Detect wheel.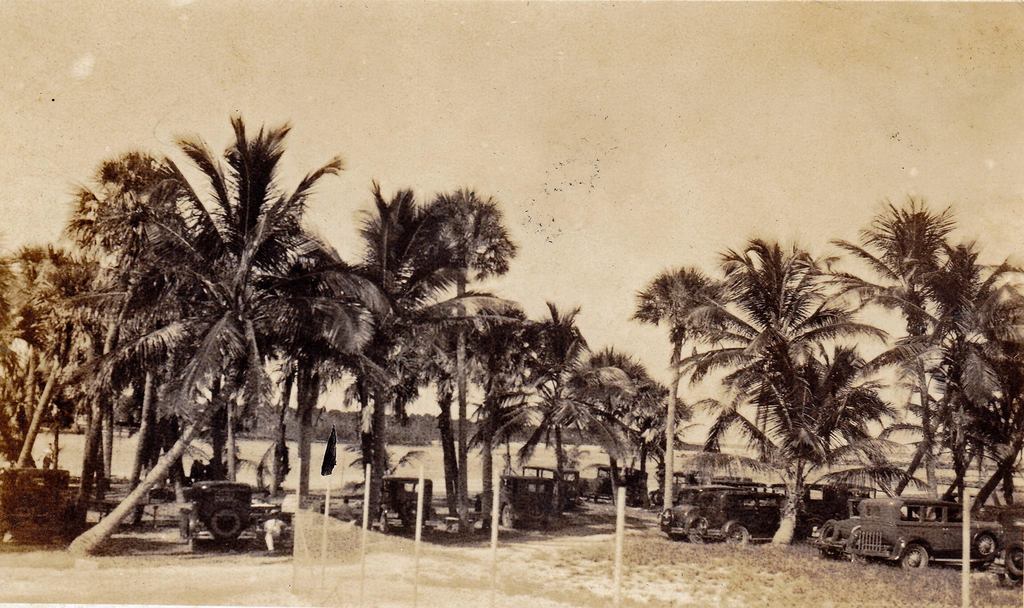
Detected at 400/503/417/524.
